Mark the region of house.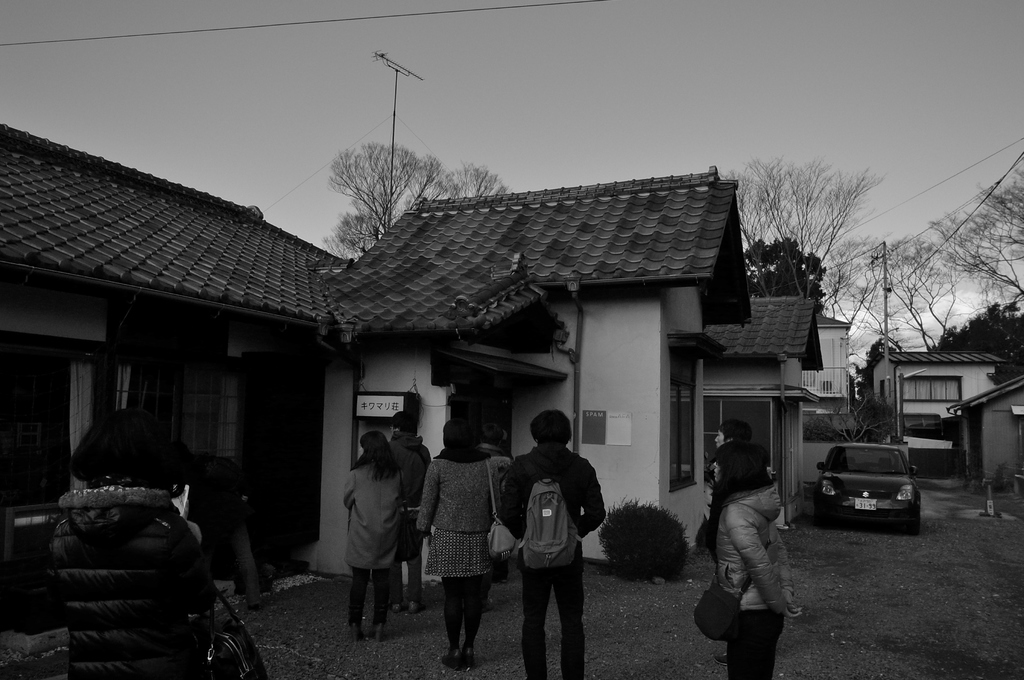
Region: <box>940,375,1023,520</box>.
